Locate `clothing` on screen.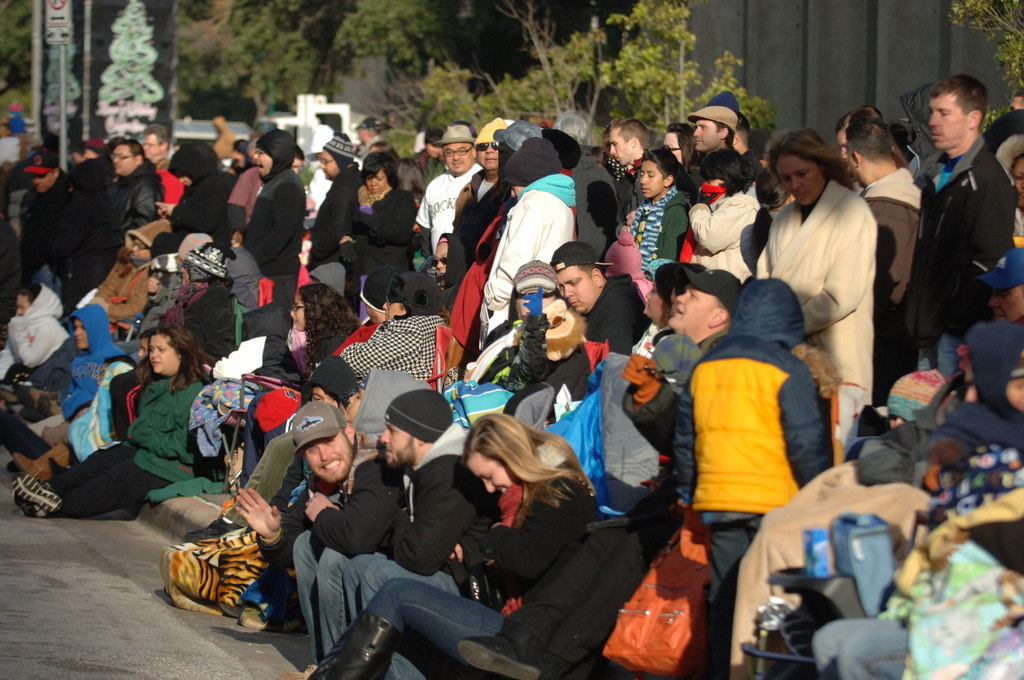
On screen at 589 276 644 350.
